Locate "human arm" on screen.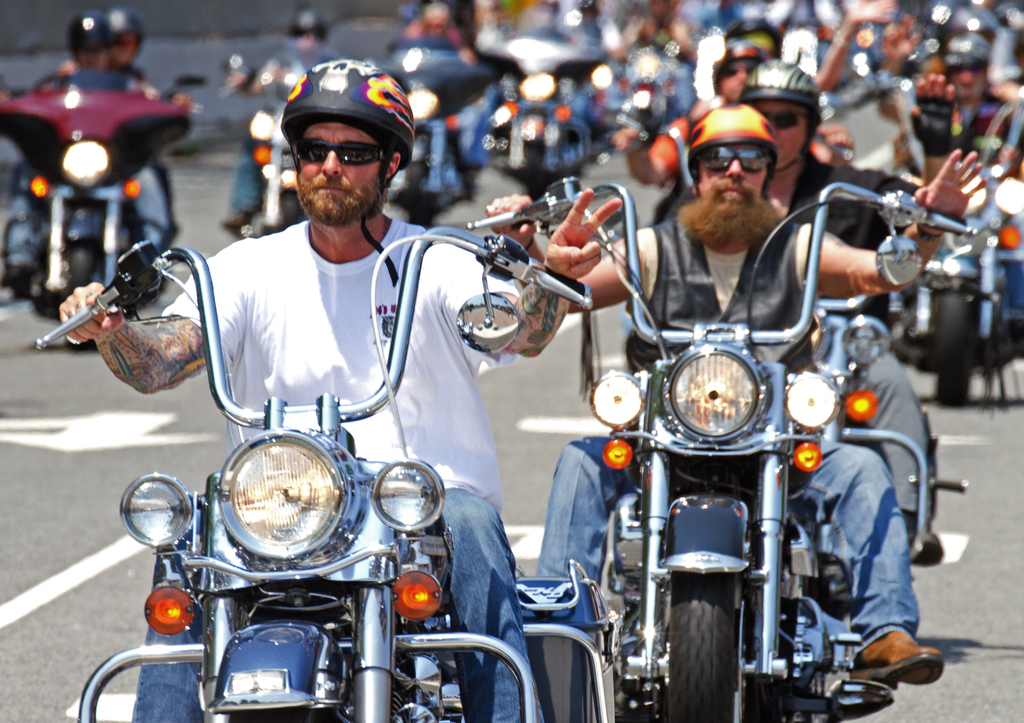
On screen at BBox(60, 277, 162, 391).
